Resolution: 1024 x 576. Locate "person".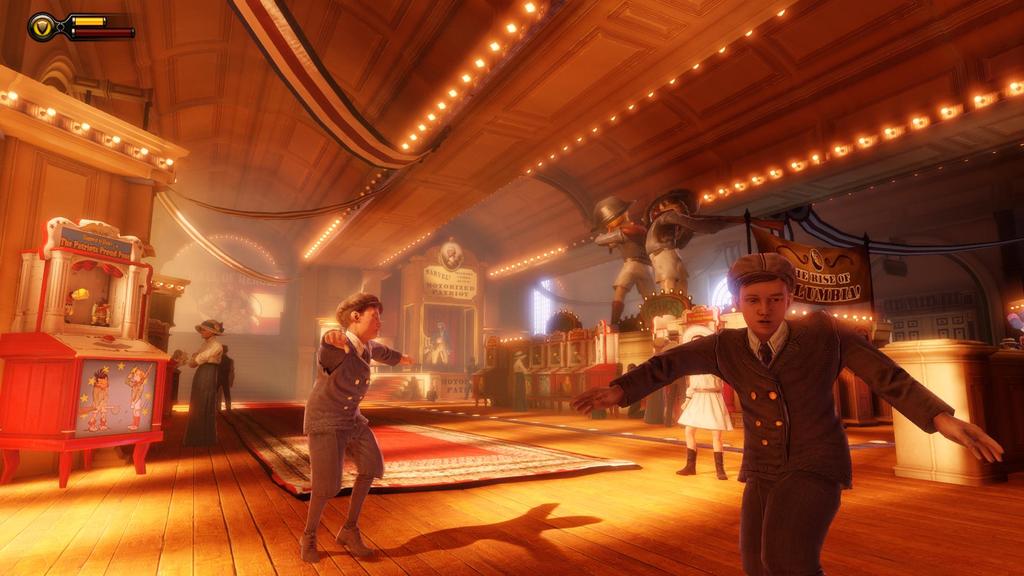
region(125, 367, 145, 432).
